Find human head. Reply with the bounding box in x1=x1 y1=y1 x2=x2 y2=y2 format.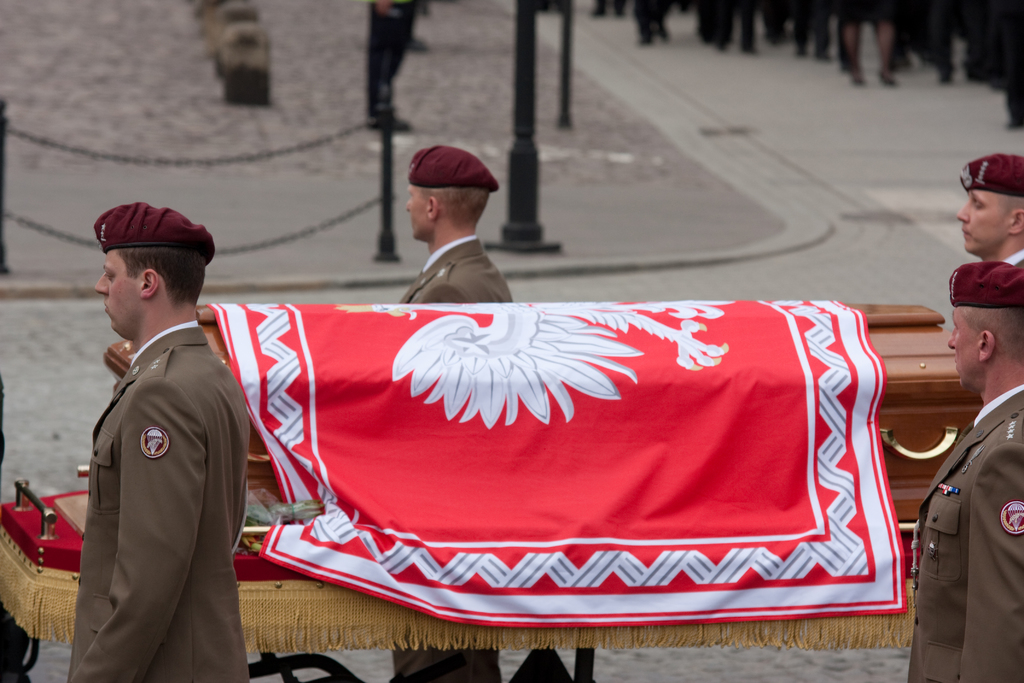
x1=947 y1=265 x2=1023 y2=395.
